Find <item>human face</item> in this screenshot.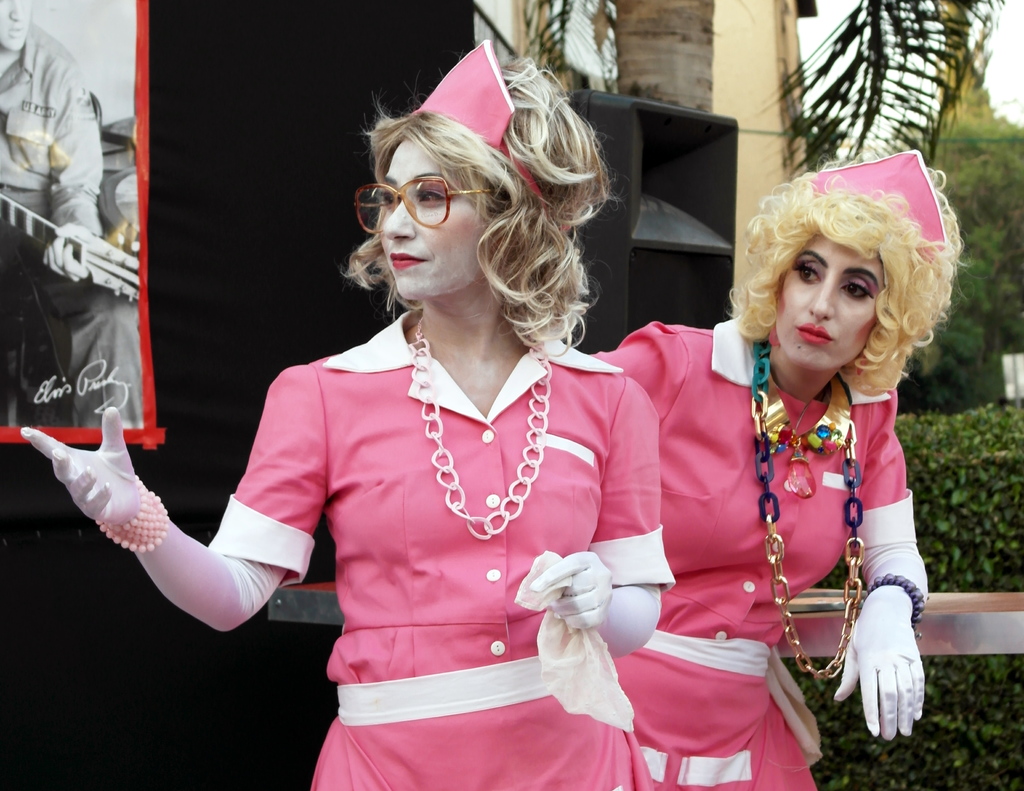
The bounding box for <item>human face</item> is <region>375, 142, 488, 303</region>.
